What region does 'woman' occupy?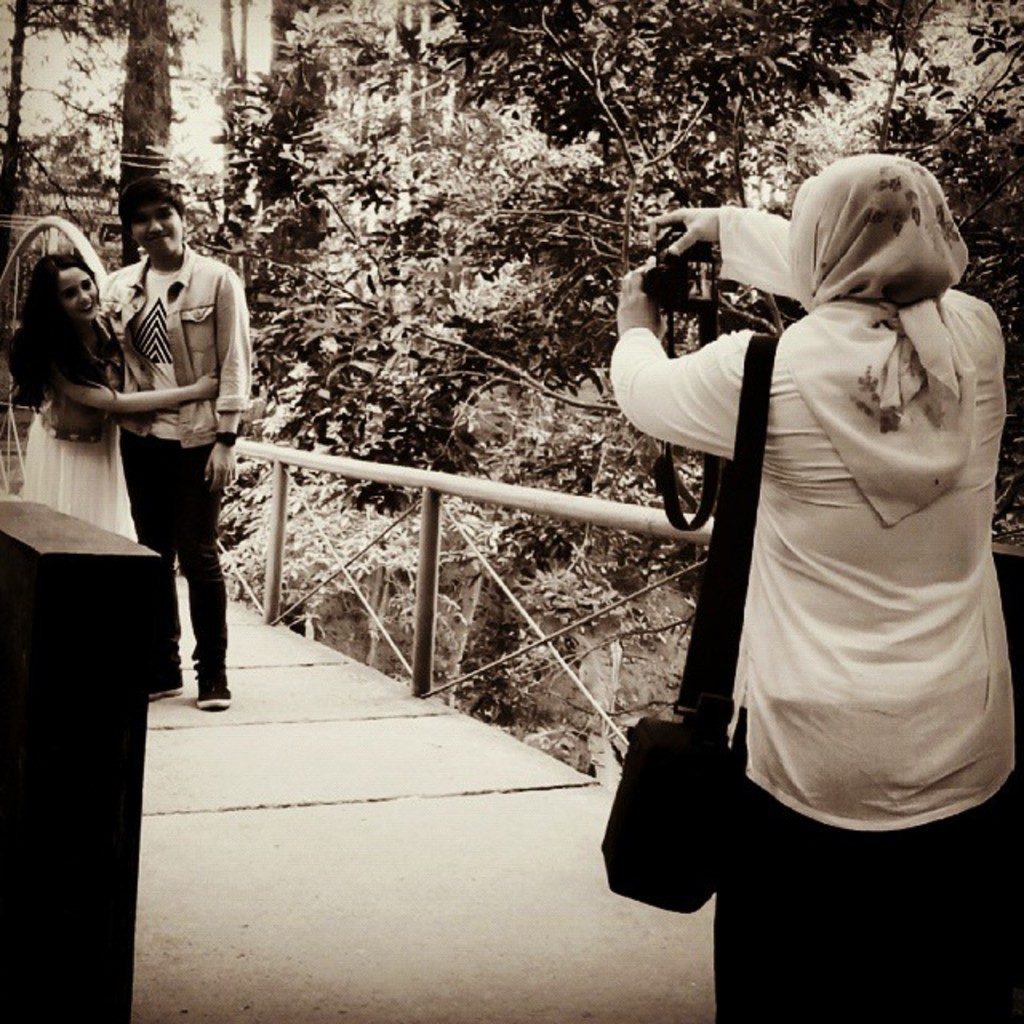
bbox=[613, 154, 1018, 1022].
